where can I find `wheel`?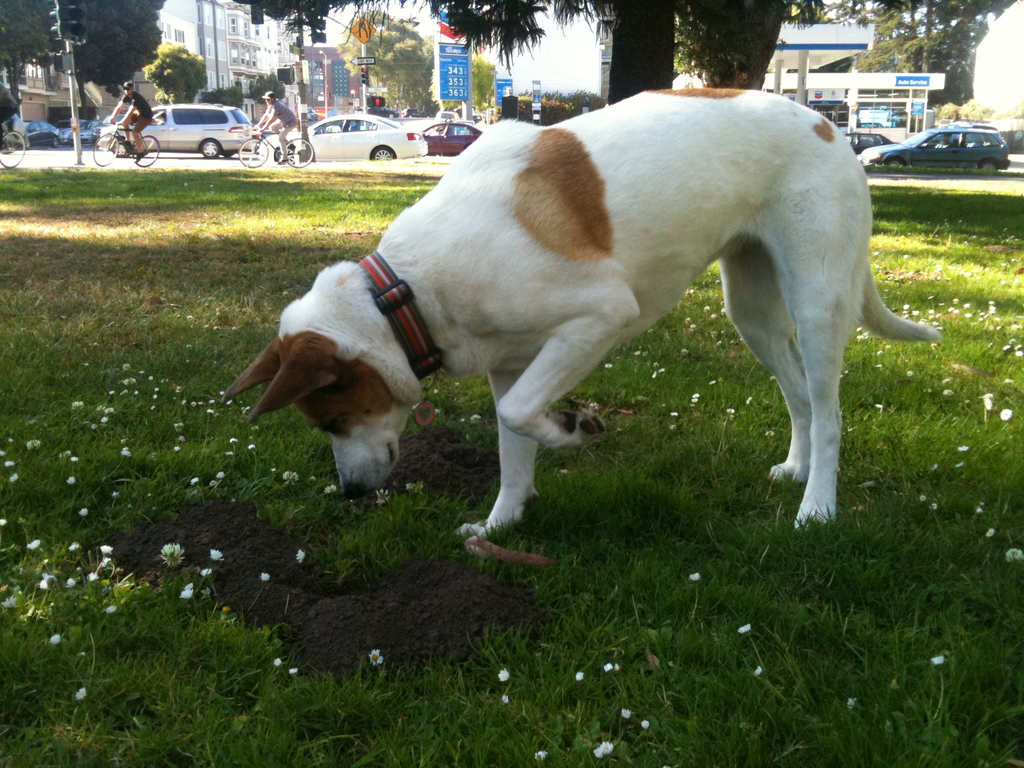
You can find it at select_region(282, 135, 312, 166).
